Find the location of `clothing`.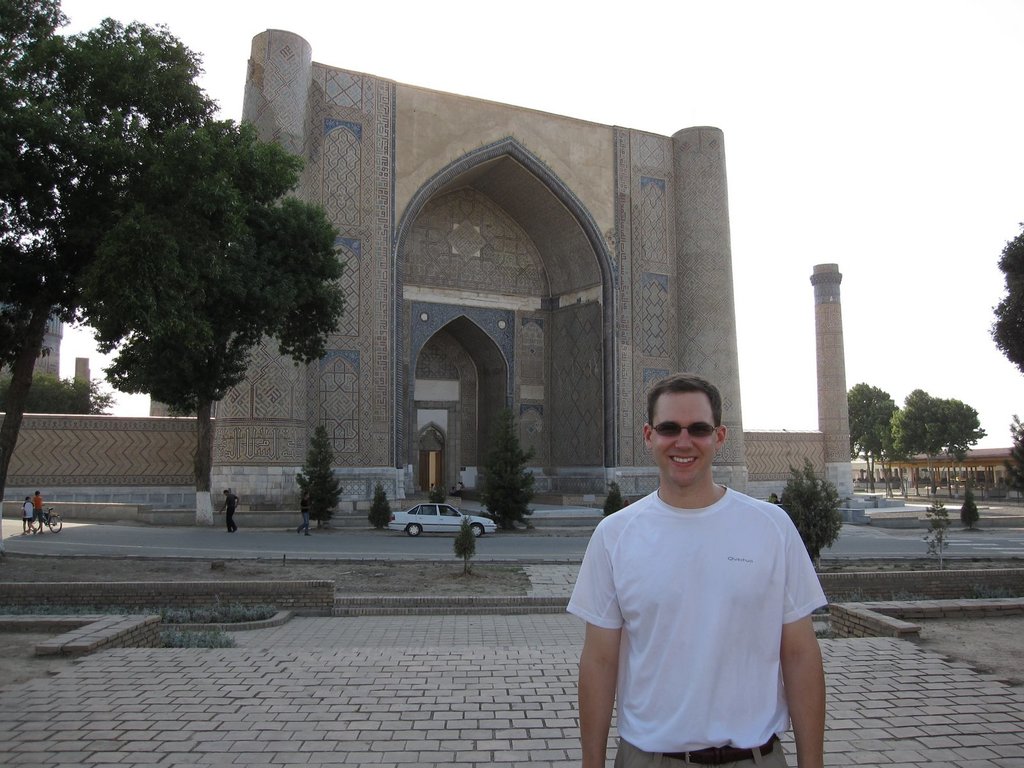
Location: (227, 497, 237, 534).
